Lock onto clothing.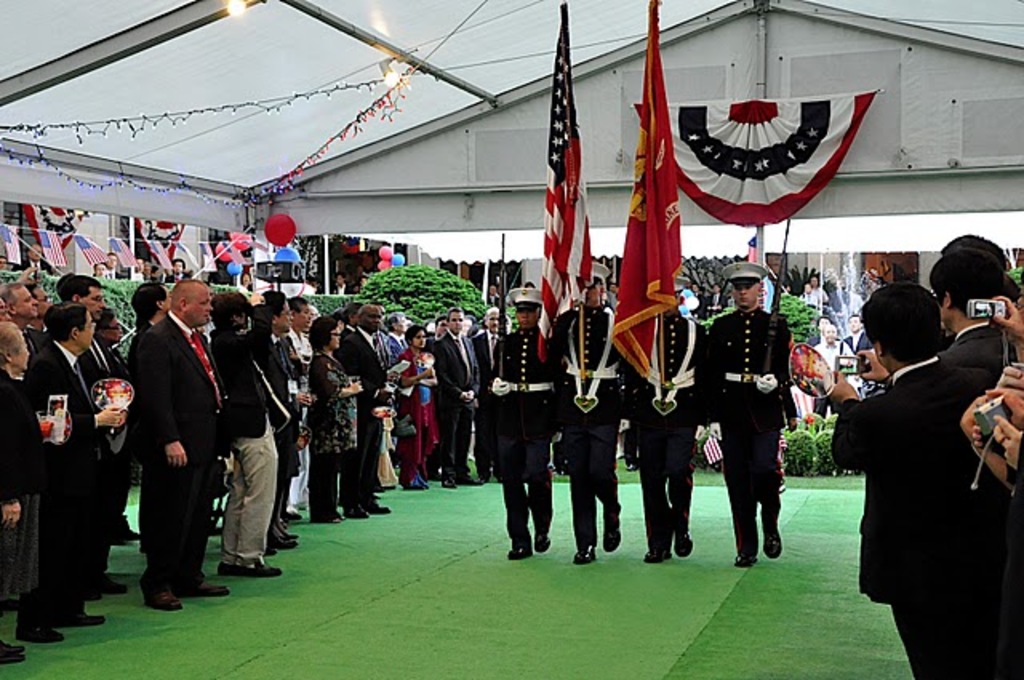
Locked: x1=821, y1=333, x2=864, y2=413.
